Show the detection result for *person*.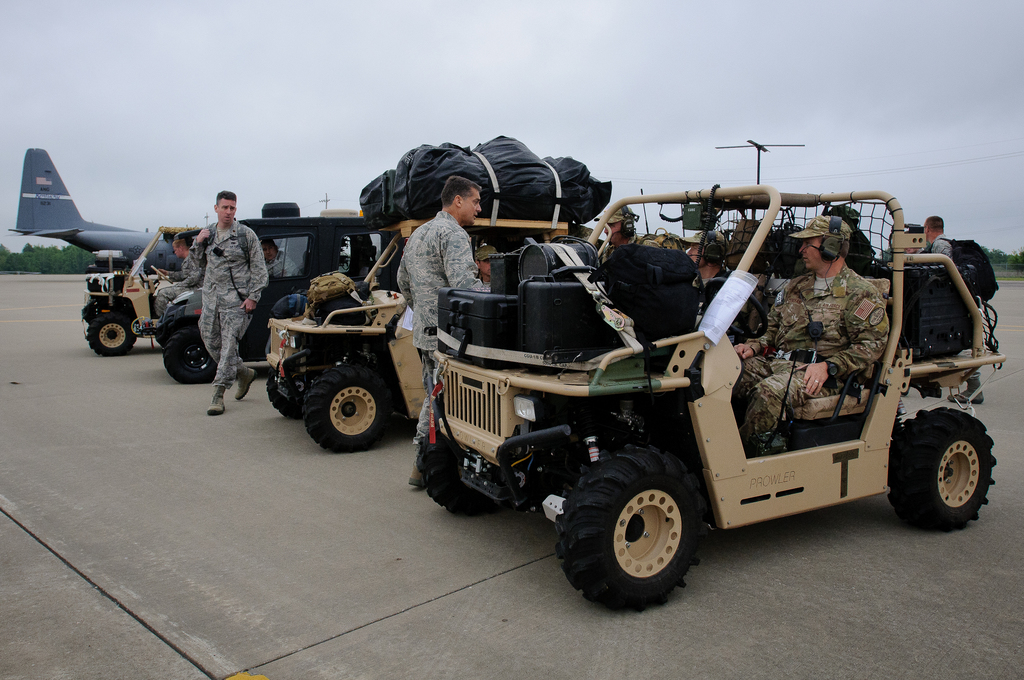
473,243,504,287.
